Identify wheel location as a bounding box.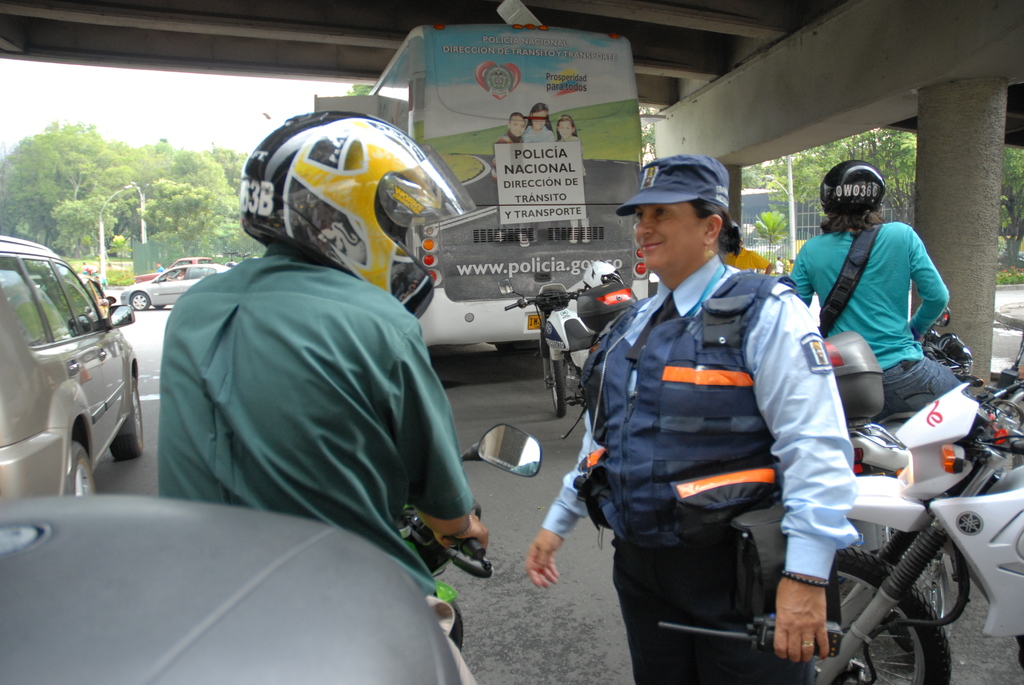
(449,602,466,652).
